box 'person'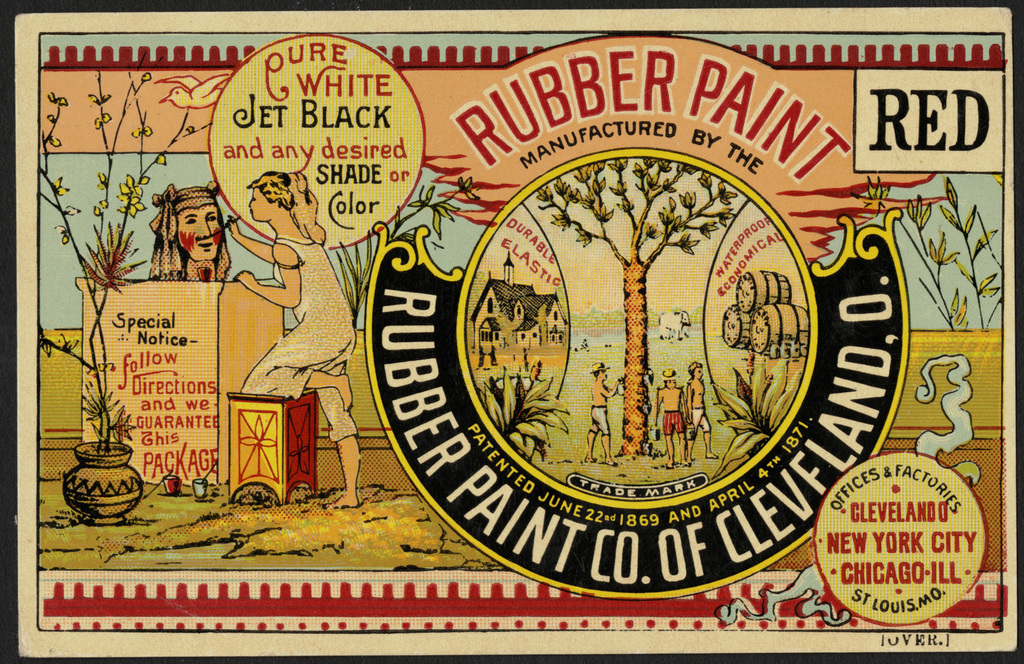
(586,365,612,460)
